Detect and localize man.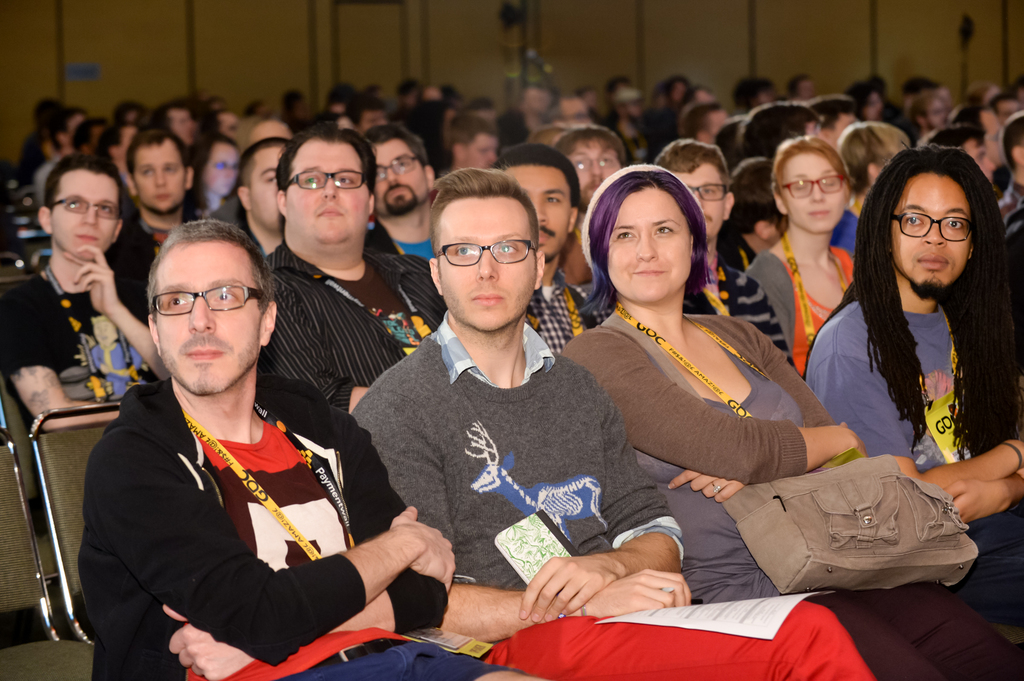
Localized at region(657, 142, 794, 363).
